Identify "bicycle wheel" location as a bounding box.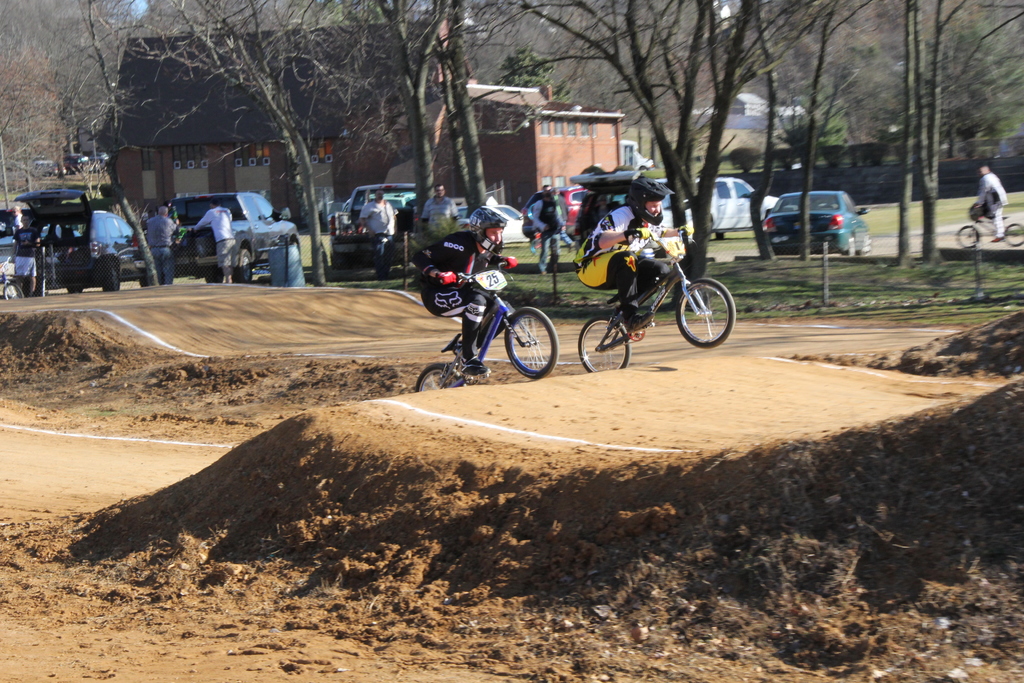
504/306/561/383.
